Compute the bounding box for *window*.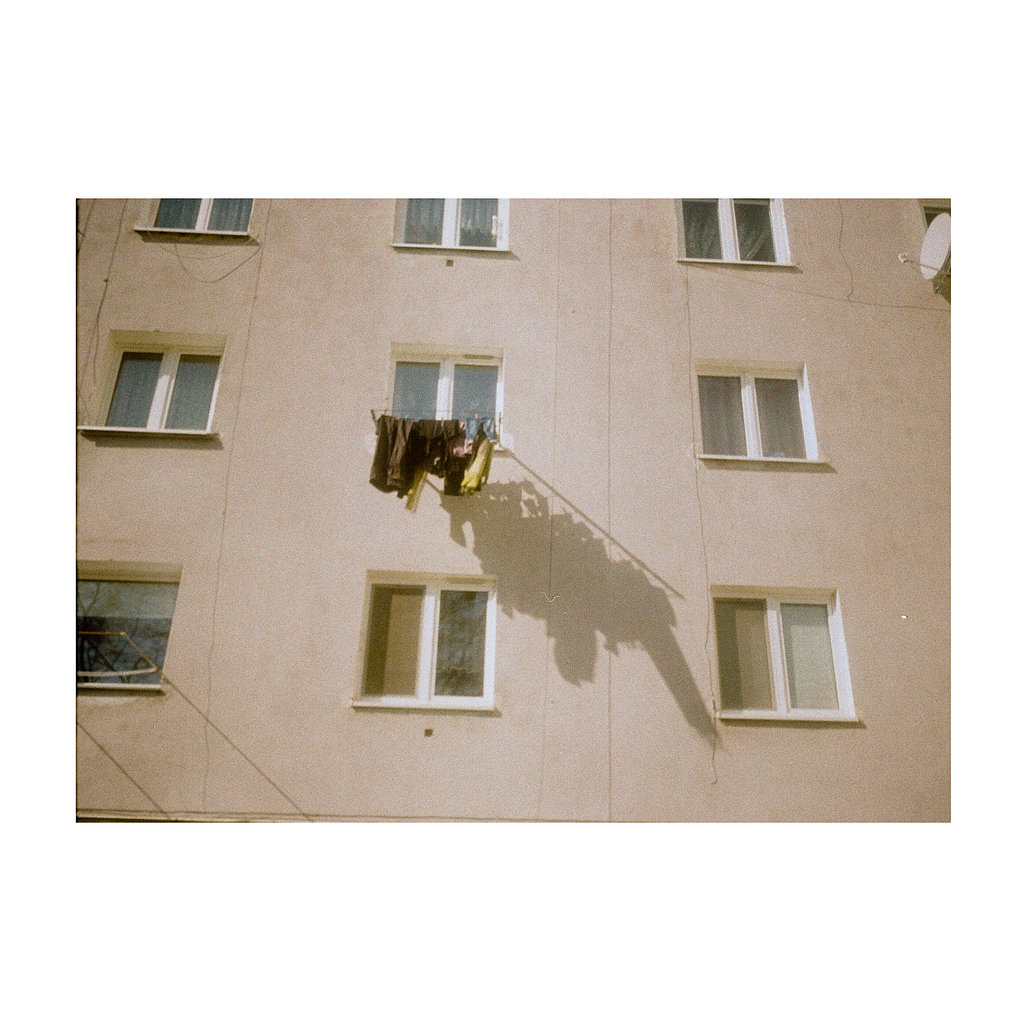
[left=673, top=192, right=794, bottom=265].
